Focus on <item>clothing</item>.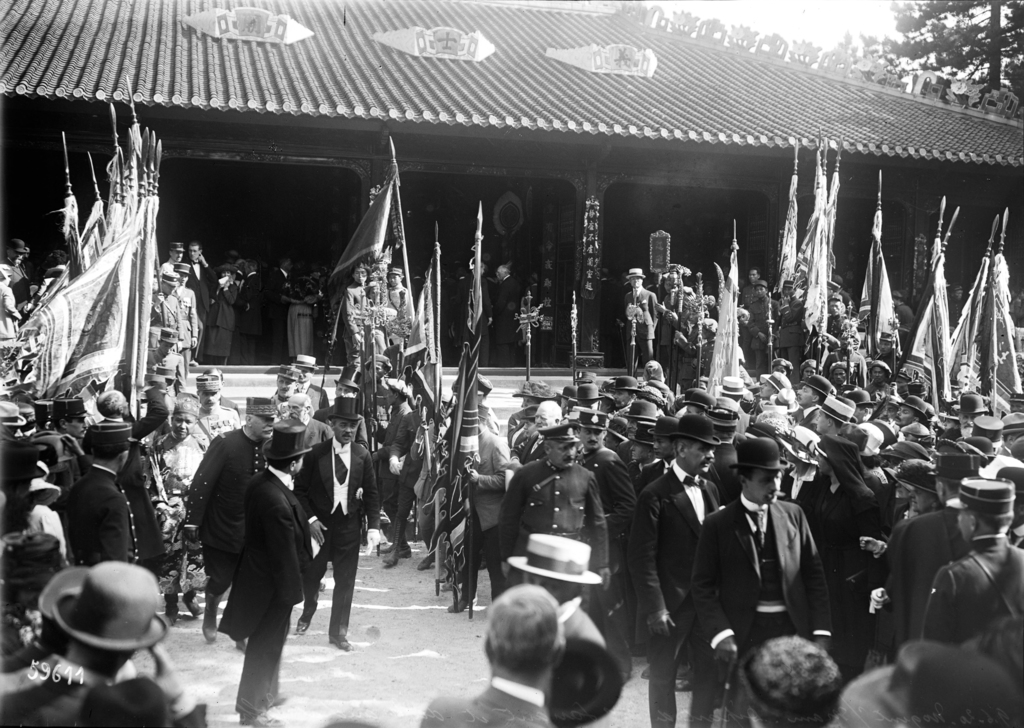
Focused at l=944, t=299, r=965, b=331.
